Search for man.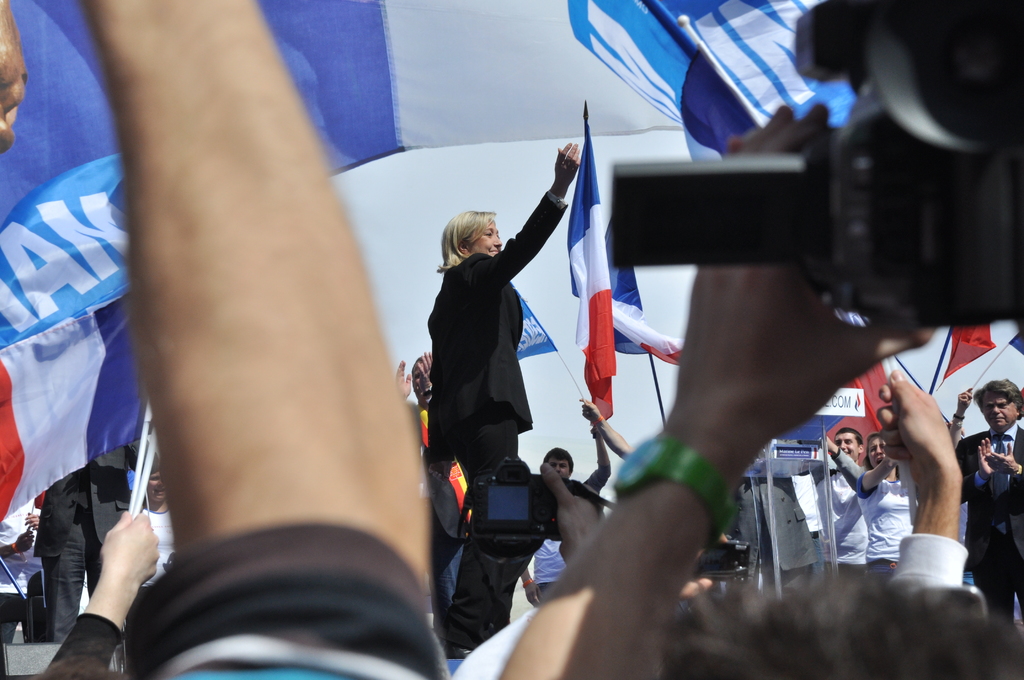
Found at bbox=[0, 0, 459, 679].
